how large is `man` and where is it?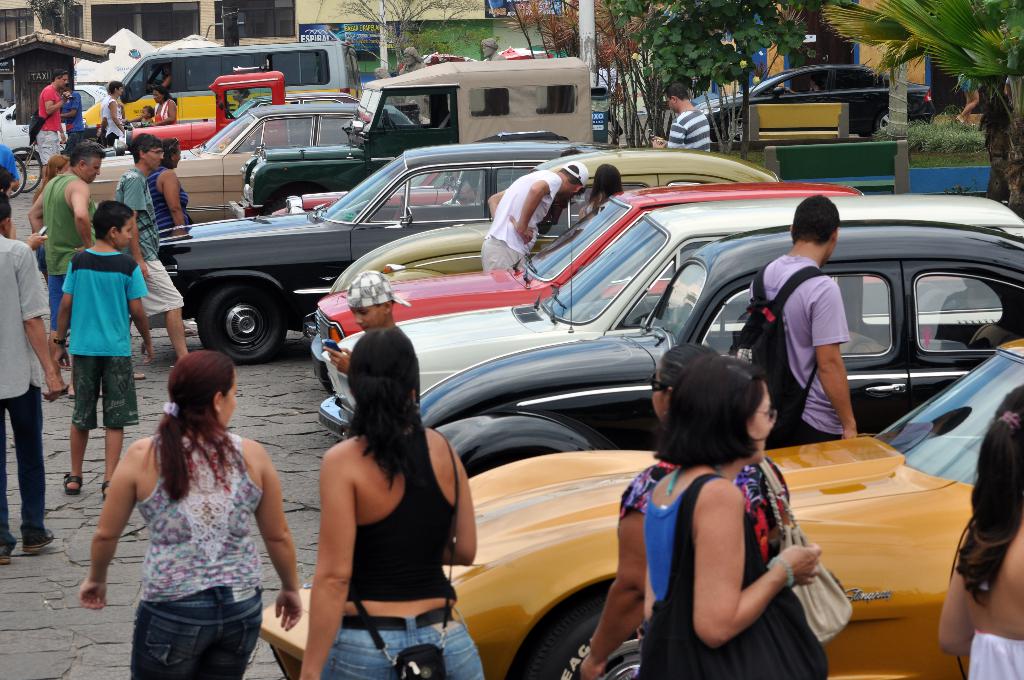
Bounding box: left=647, top=85, right=712, bottom=155.
